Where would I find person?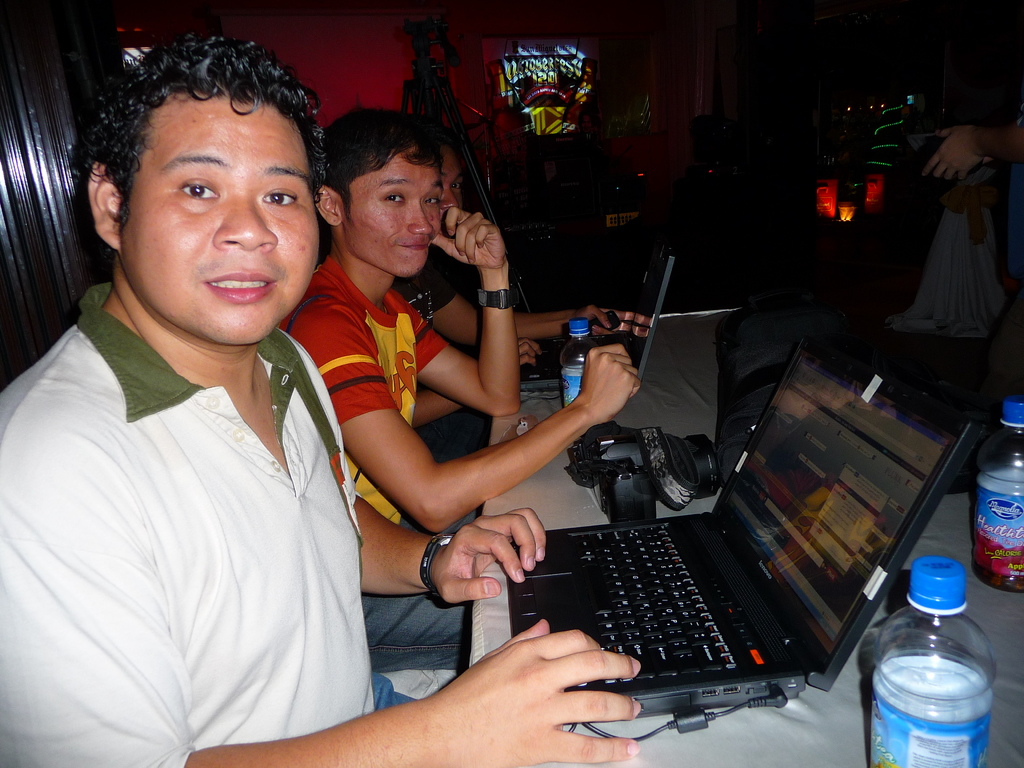
At [392,135,642,456].
